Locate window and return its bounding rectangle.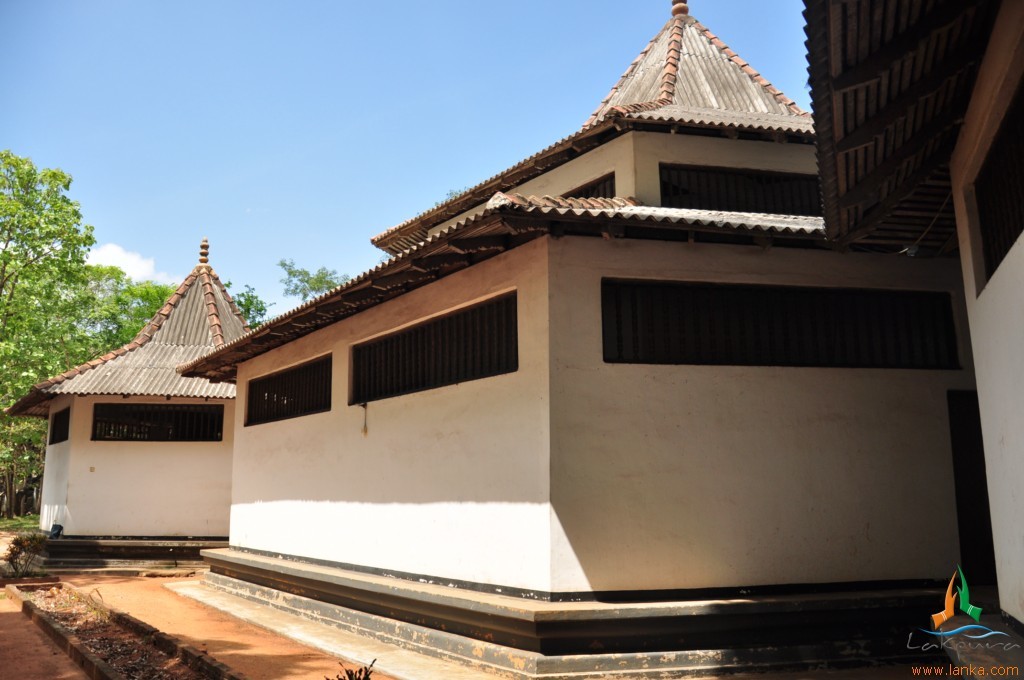
box(94, 403, 224, 438).
